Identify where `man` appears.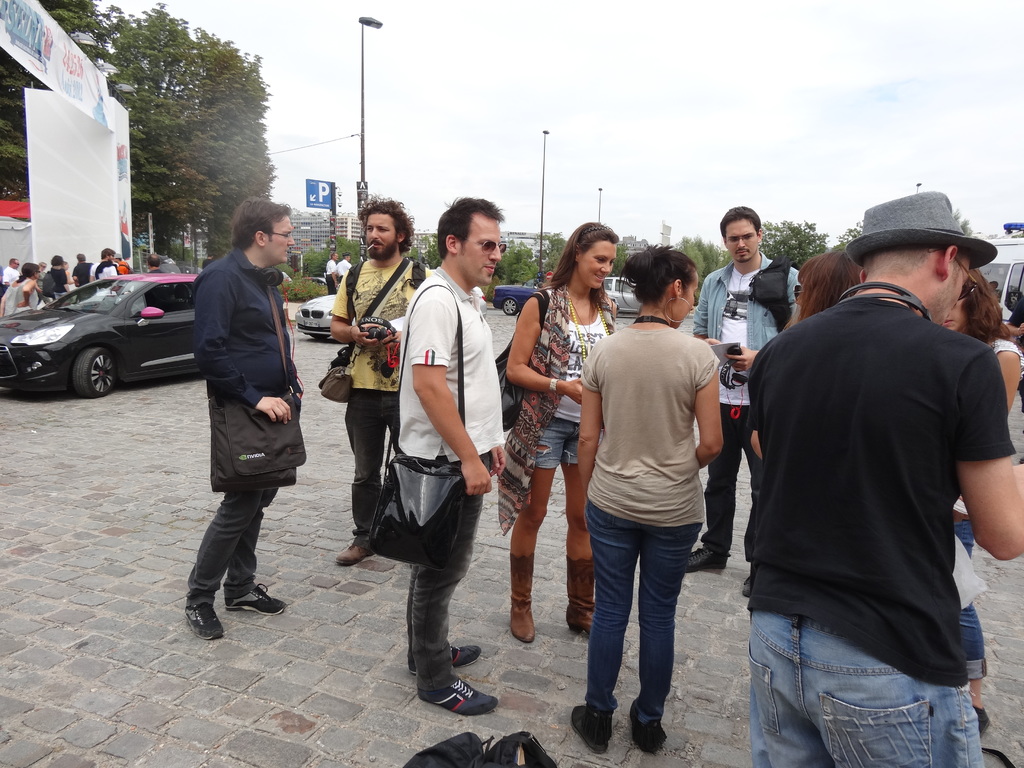
Appears at 111/253/136/275.
